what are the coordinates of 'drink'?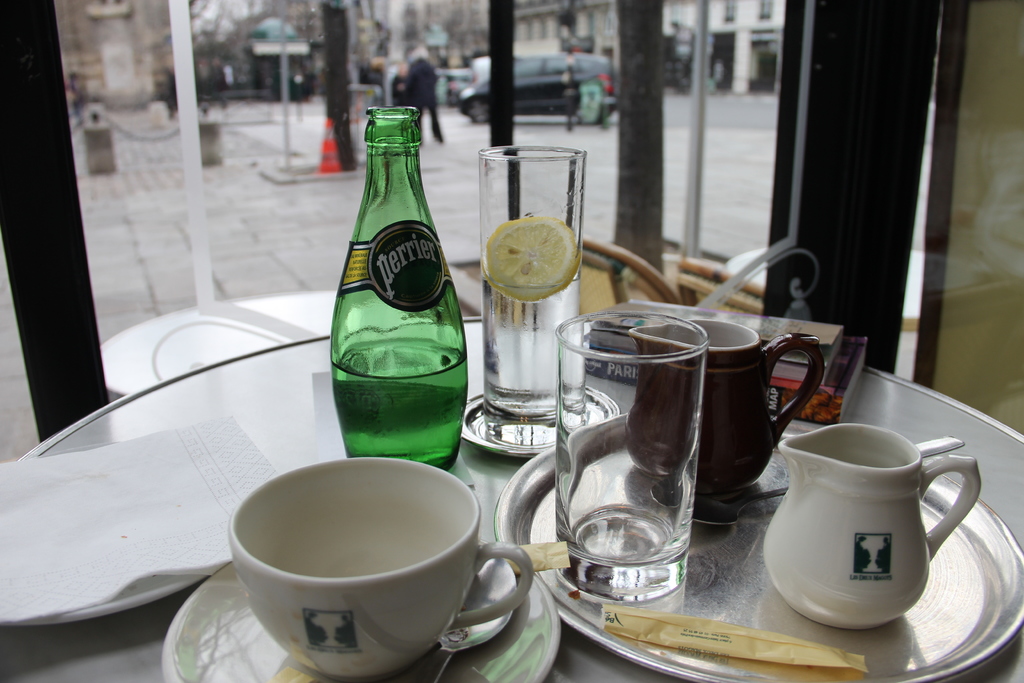
locate(332, 109, 475, 458).
